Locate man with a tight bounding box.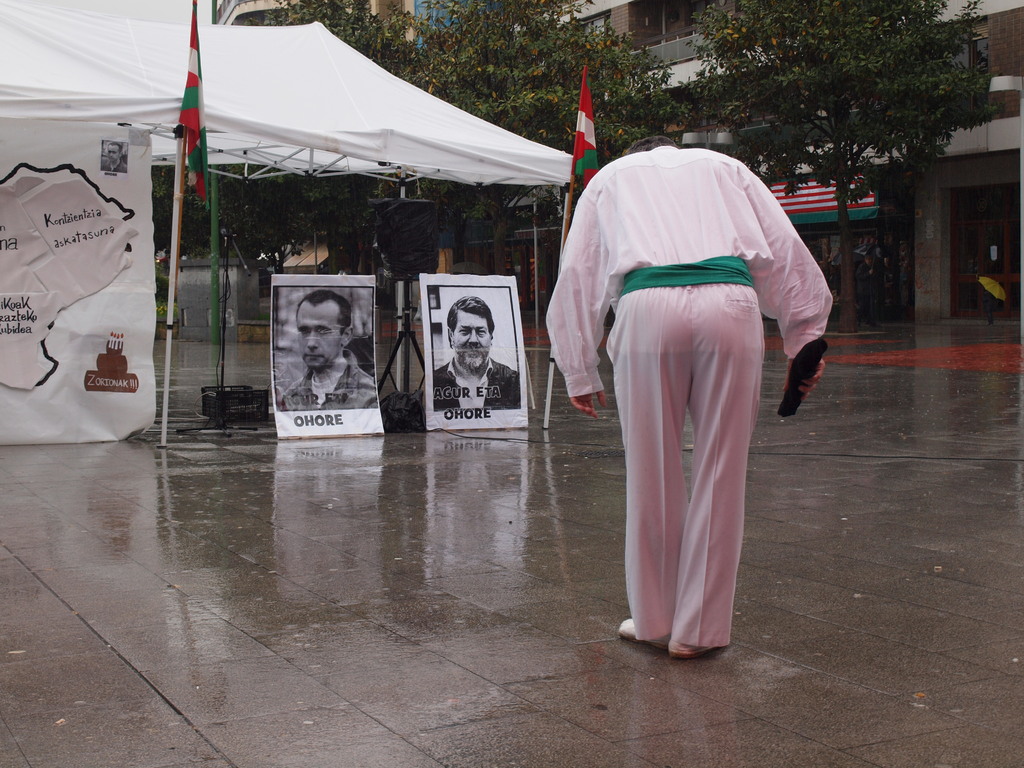
bbox=[276, 292, 378, 408].
